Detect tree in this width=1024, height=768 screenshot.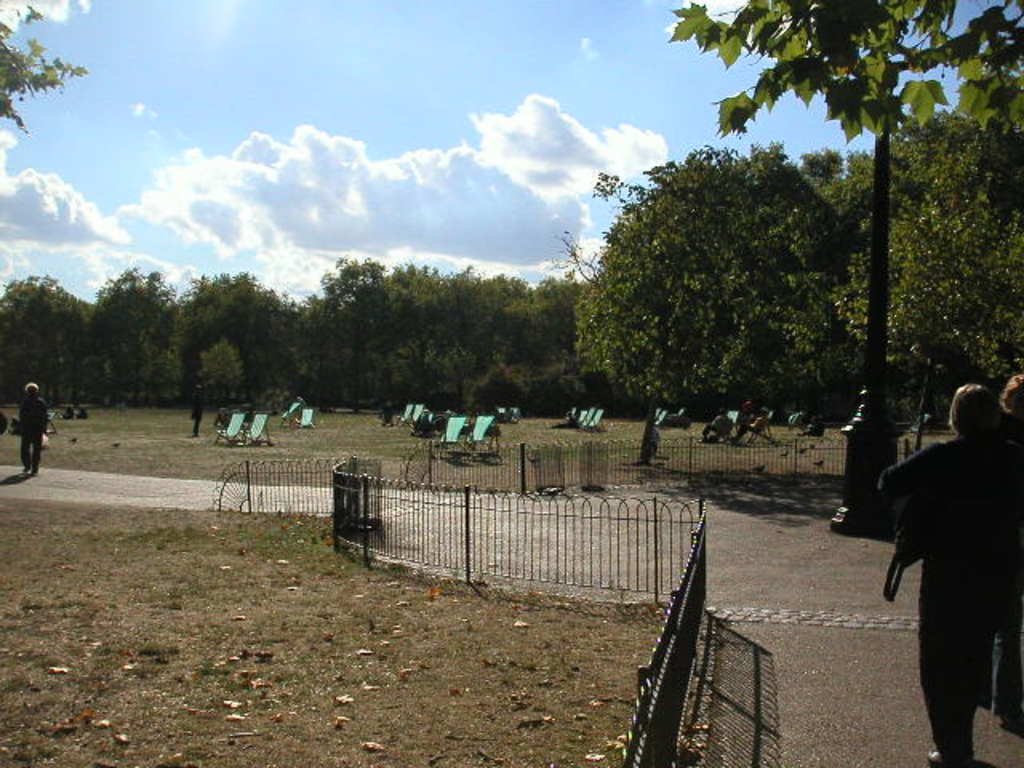
Detection: [x1=869, y1=101, x2=1022, y2=398].
